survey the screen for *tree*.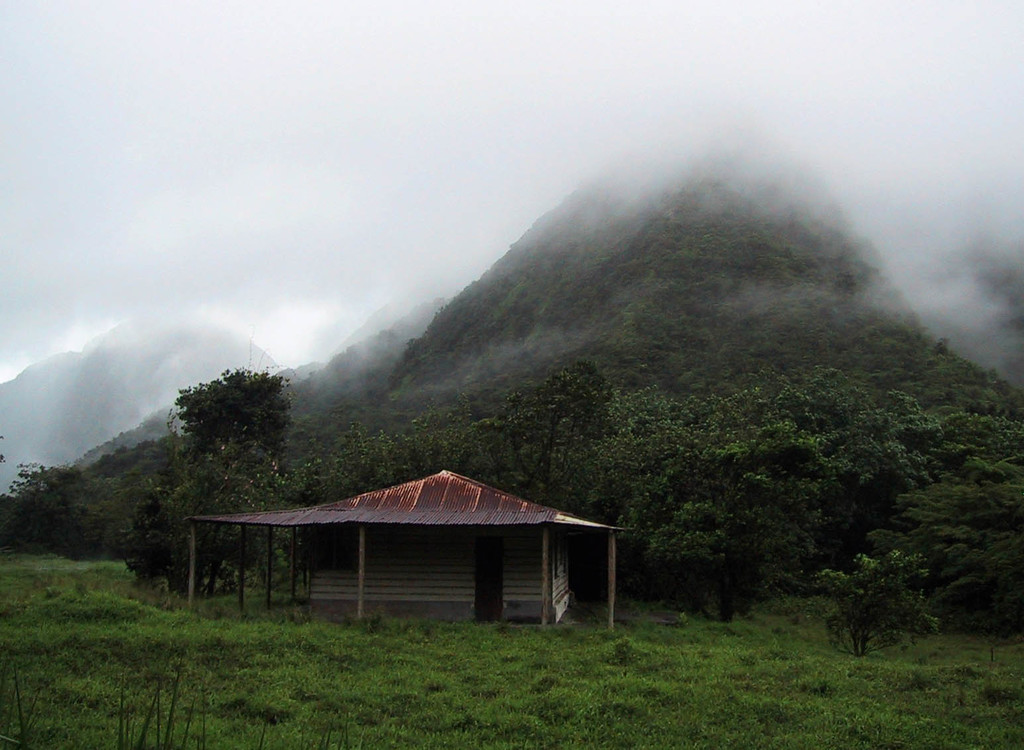
Survey found: 158:365:300:480.
